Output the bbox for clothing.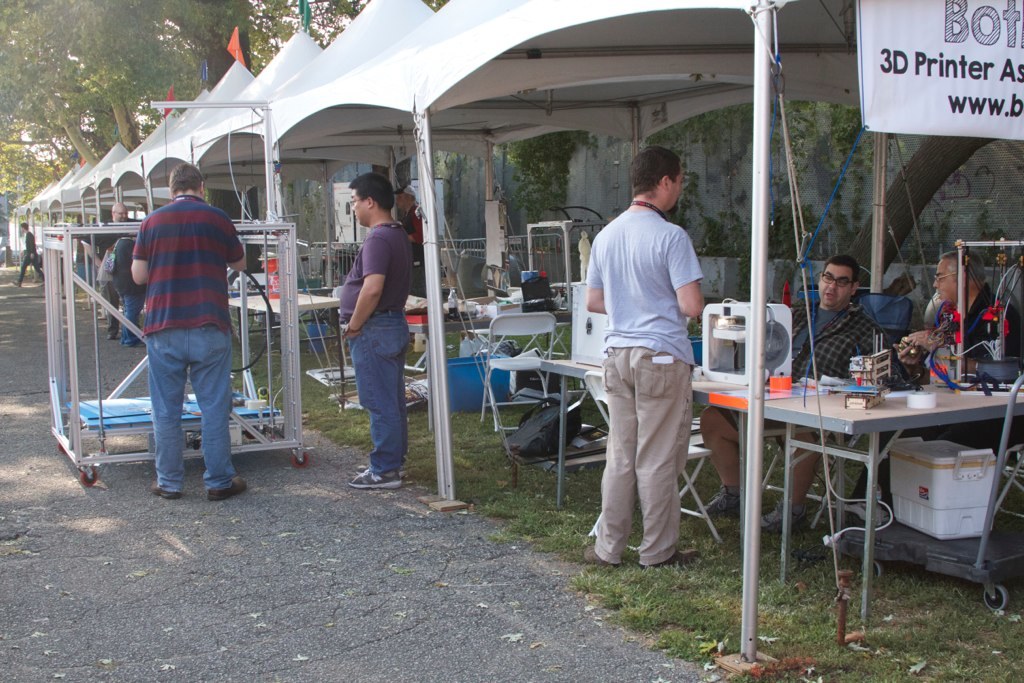
[94, 244, 117, 338].
